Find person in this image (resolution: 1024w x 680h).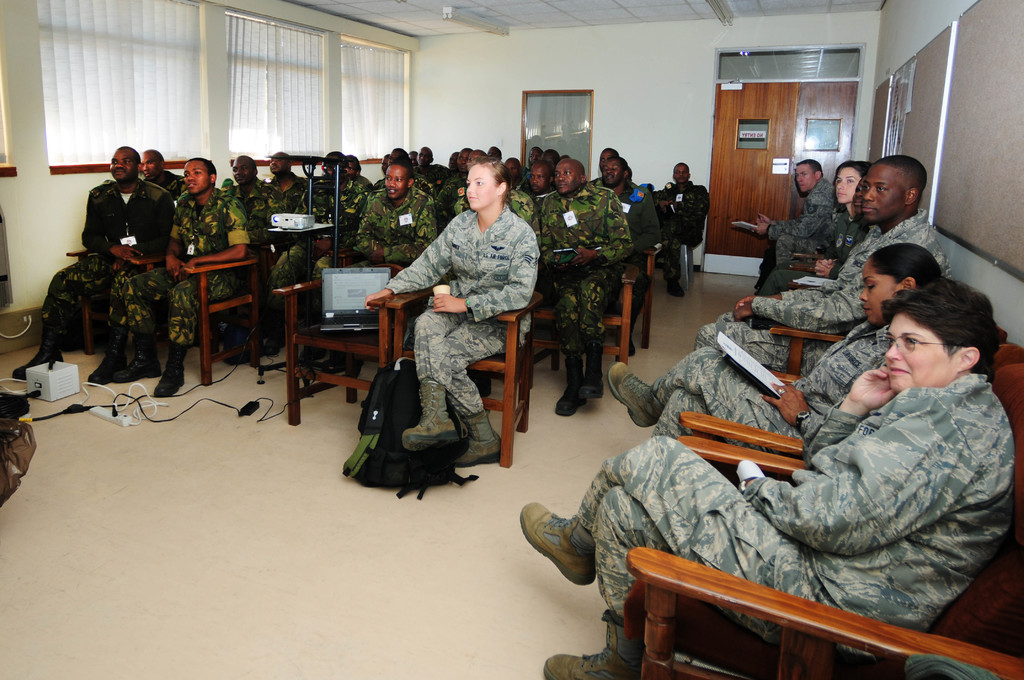
bbox=(604, 239, 943, 460).
